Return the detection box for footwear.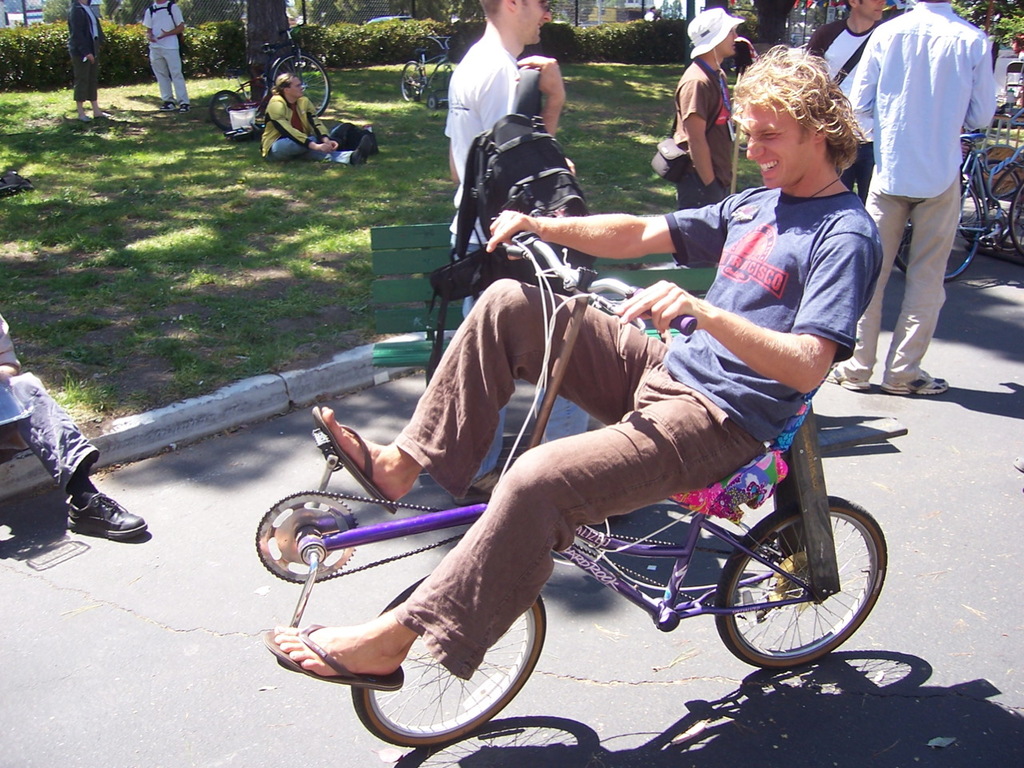
rect(158, 99, 174, 110).
